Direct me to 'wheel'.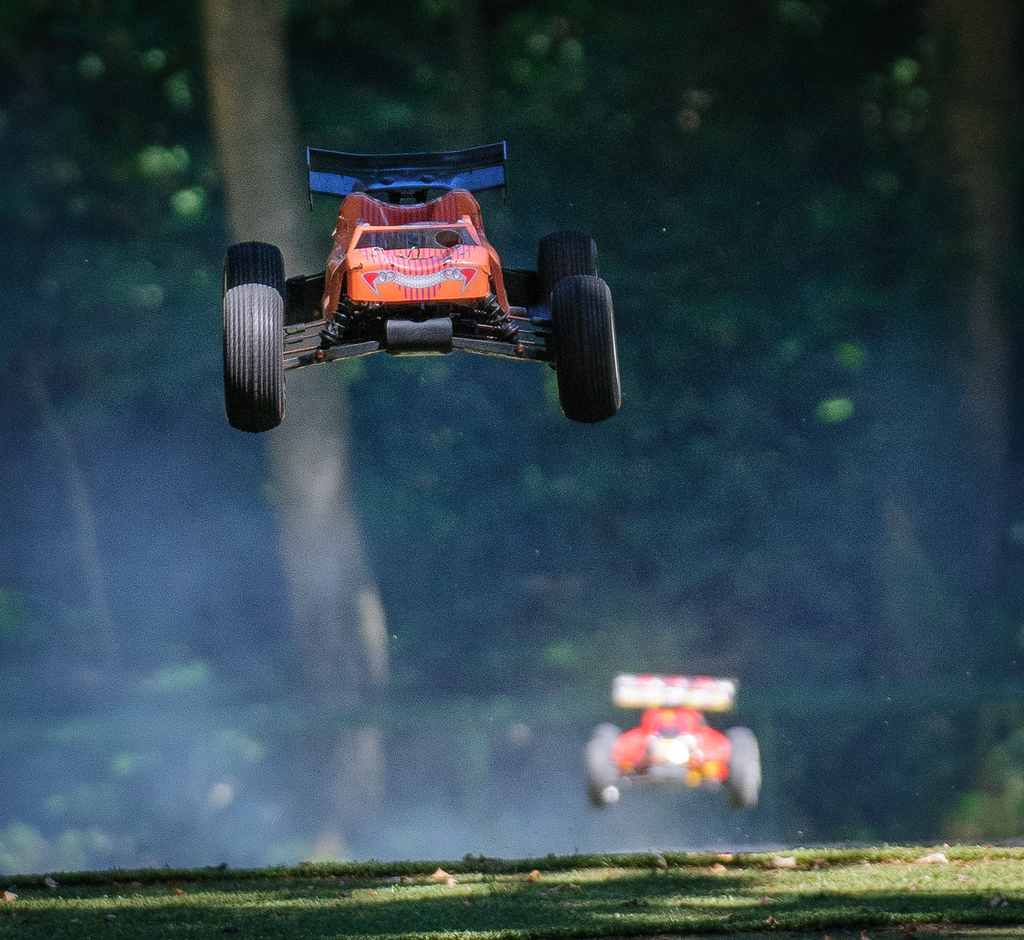
Direction: <bbox>223, 241, 287, 317</bbox>.
